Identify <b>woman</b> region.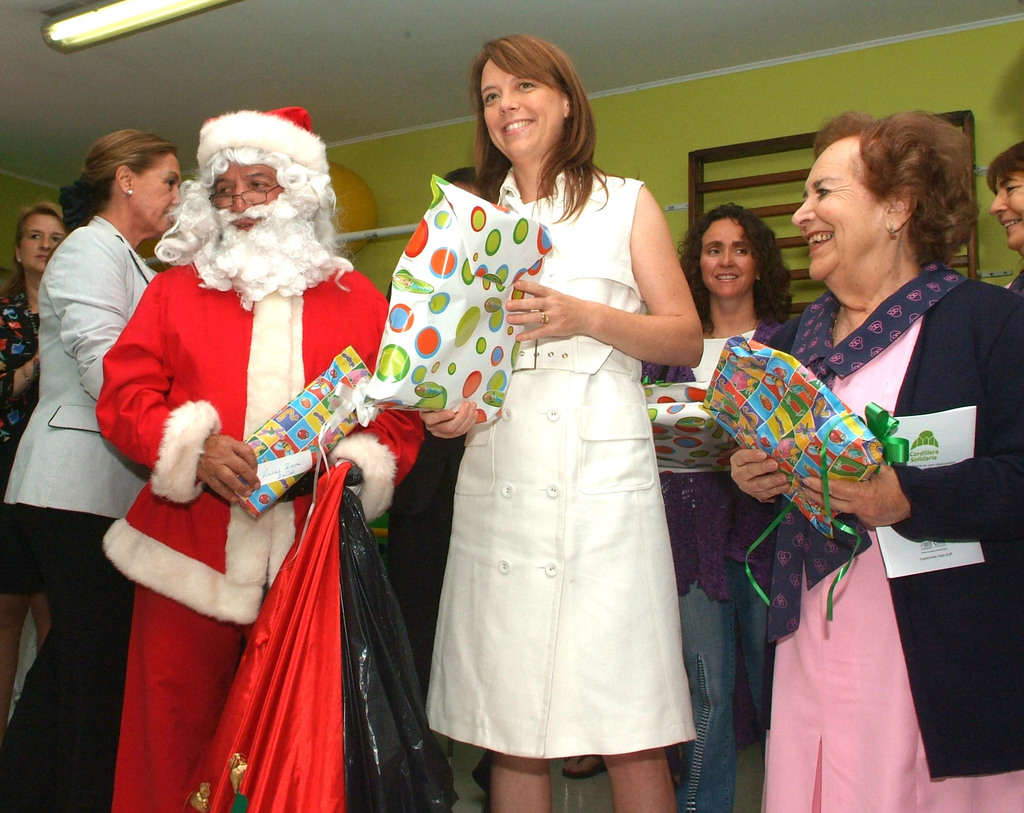
Region: Rect(8, 131, 184, 812).
